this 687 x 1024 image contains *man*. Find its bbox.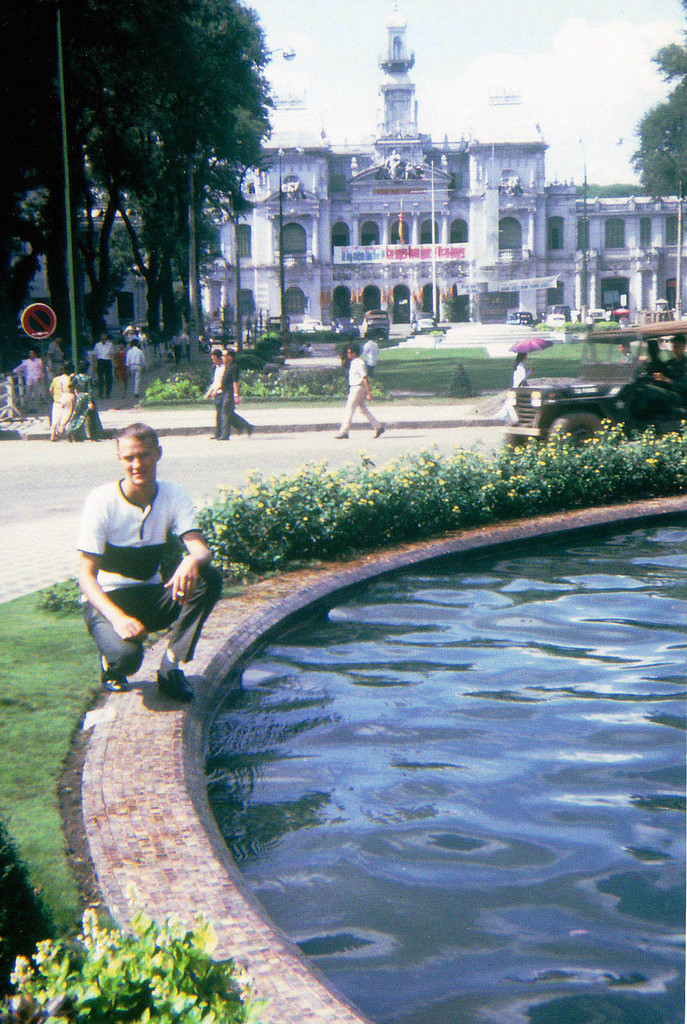
184,332,193,364.
